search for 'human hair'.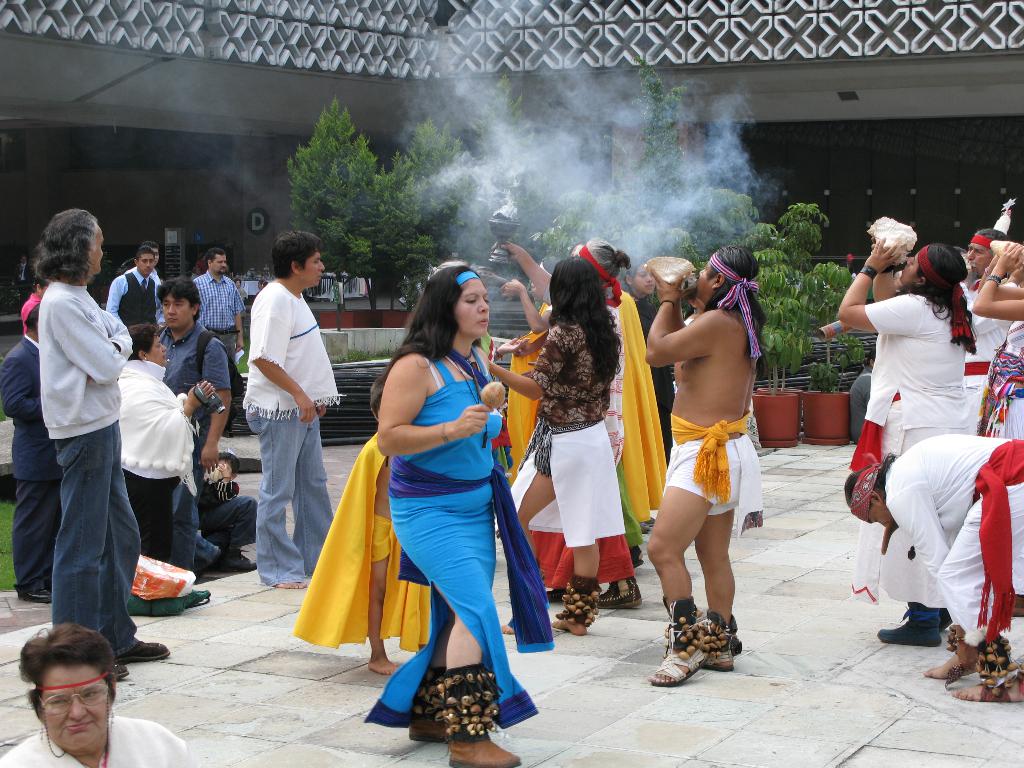
Found at bbox(211, 250, 225, 262).
